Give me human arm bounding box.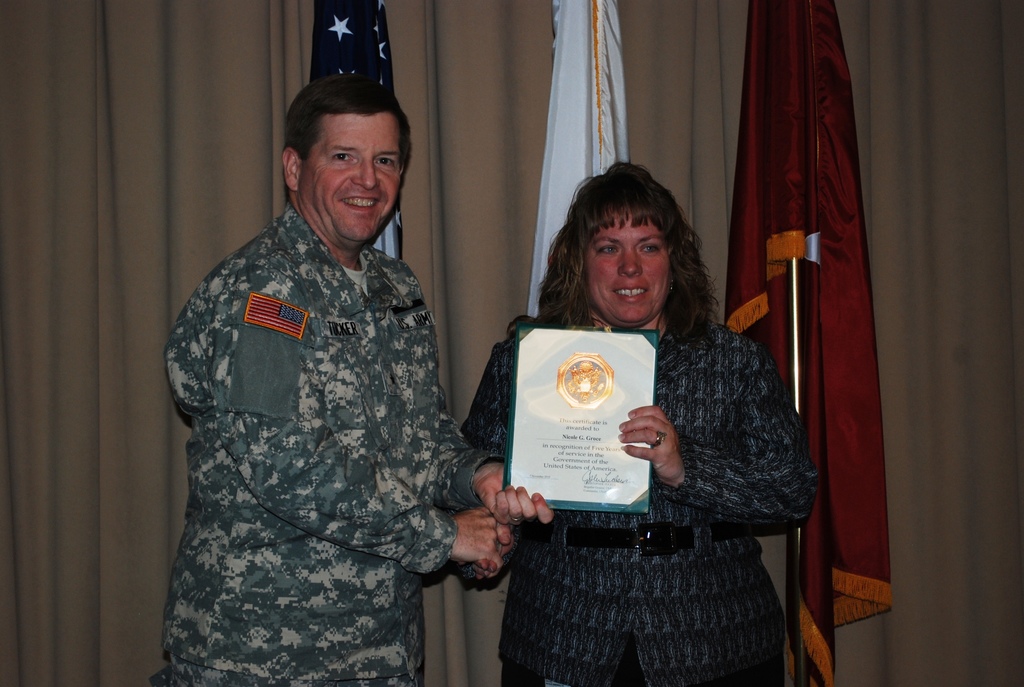
{"left": 452, "top": 319, "right": 514, "bottom": 588}.
